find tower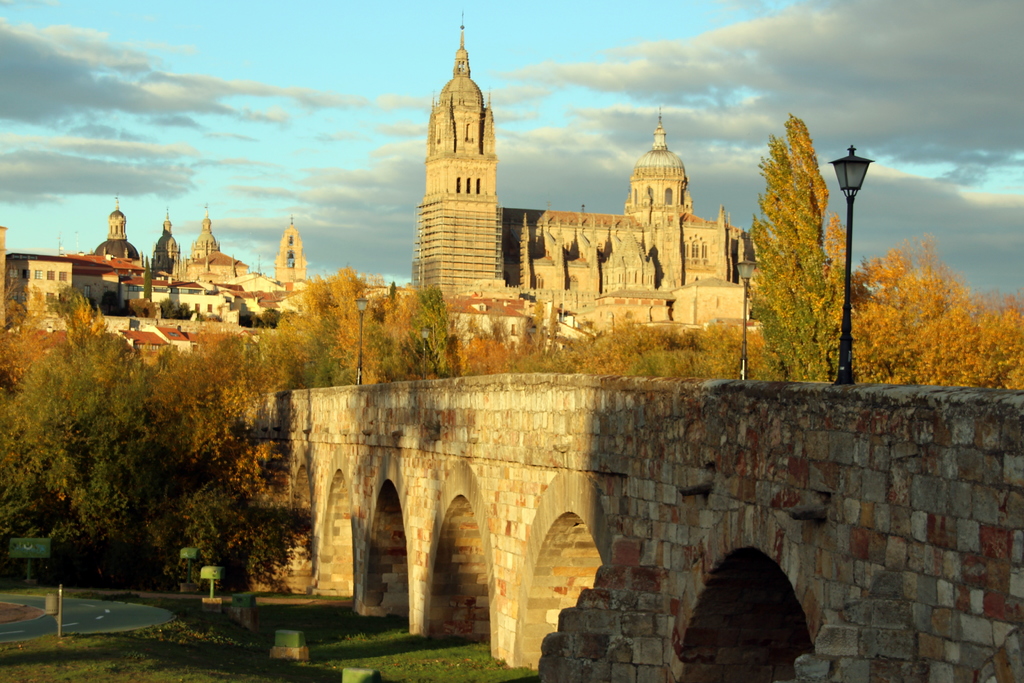
region(194, 215, 214, 270)
